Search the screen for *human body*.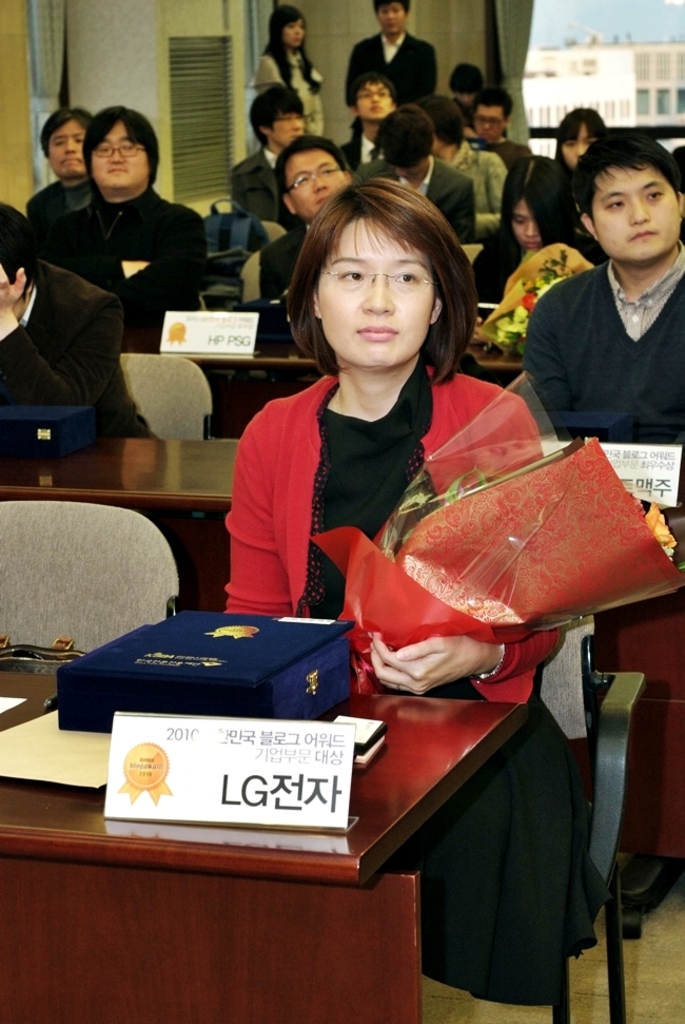
Found at locate(229, 148, 286, 228).
